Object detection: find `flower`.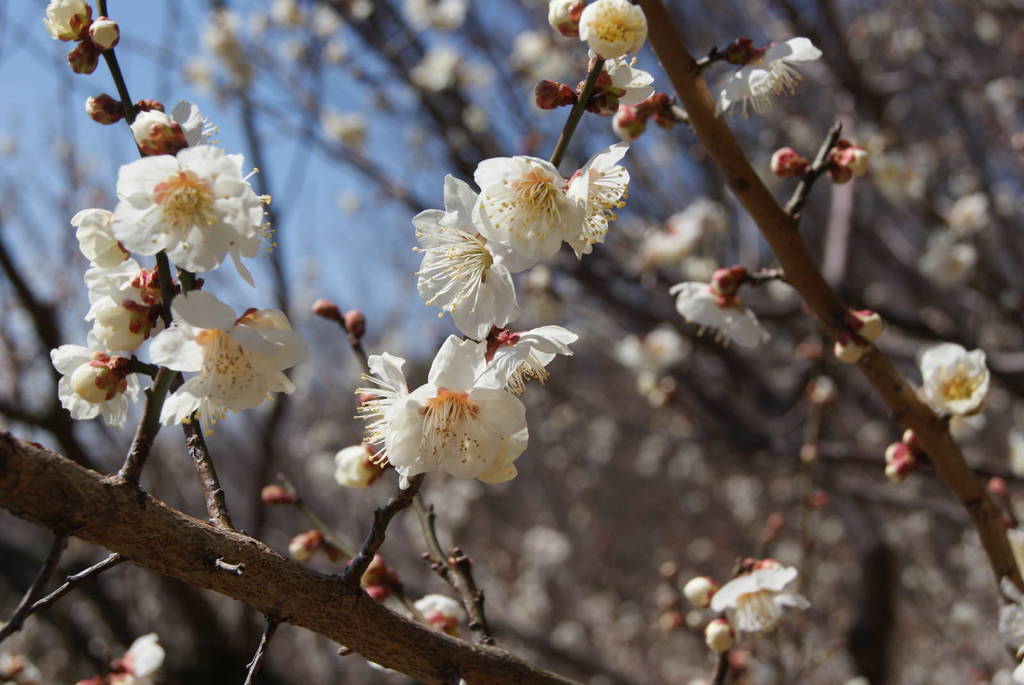
l=544, t=0, r=589, b=40.
